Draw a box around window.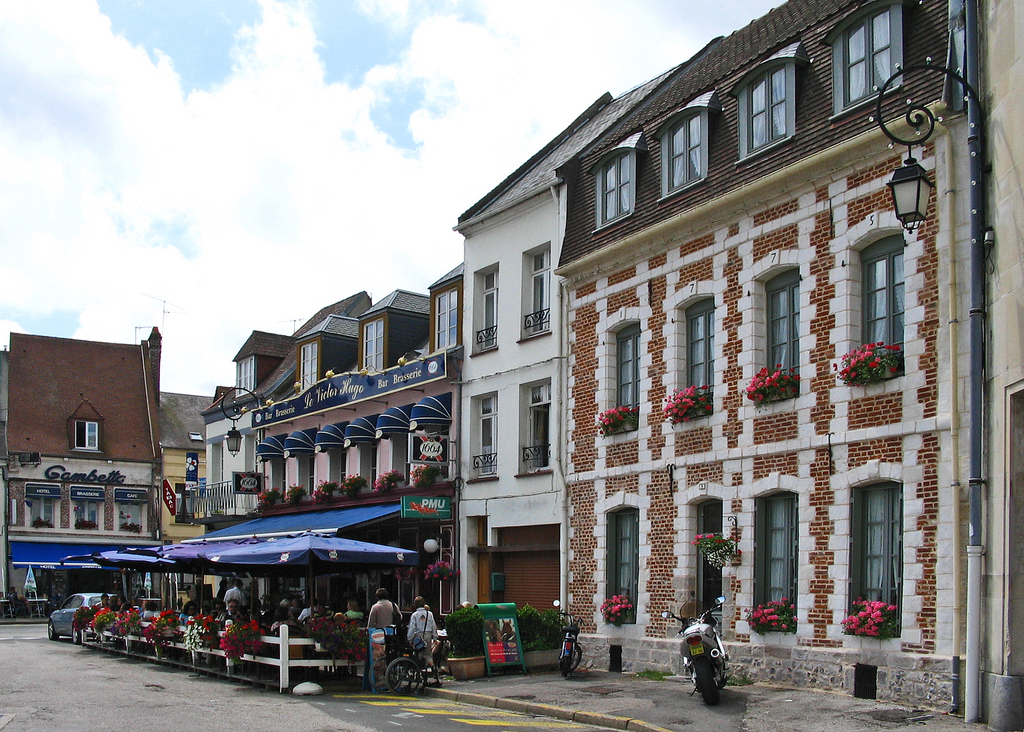
box(30, 567, 55, 596).
